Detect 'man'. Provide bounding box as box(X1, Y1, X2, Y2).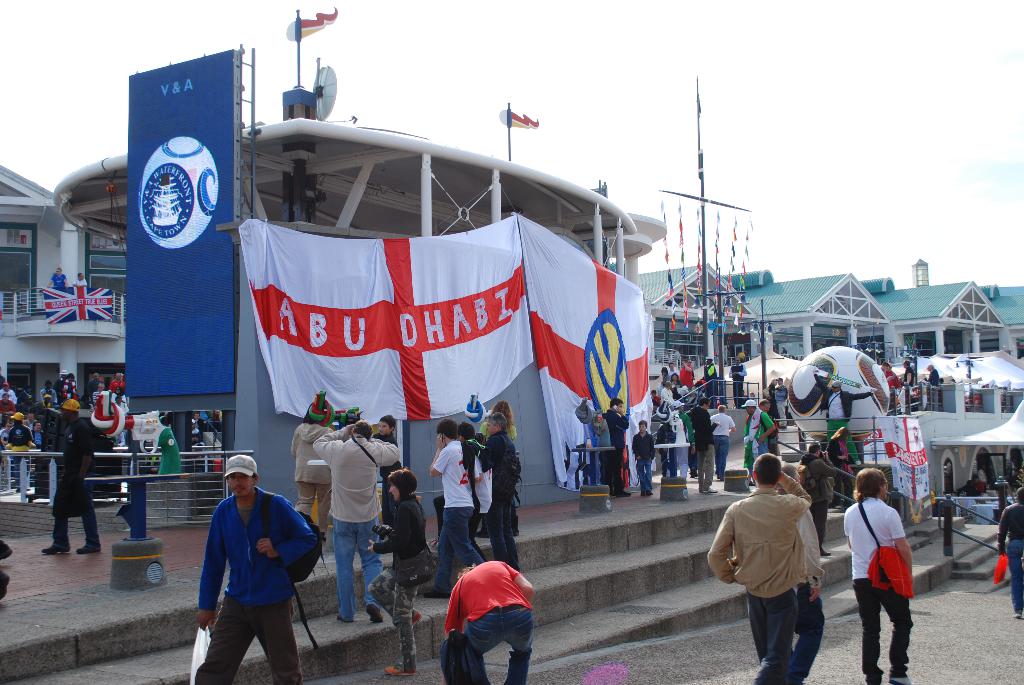
box(190, 452, 315, 684).
